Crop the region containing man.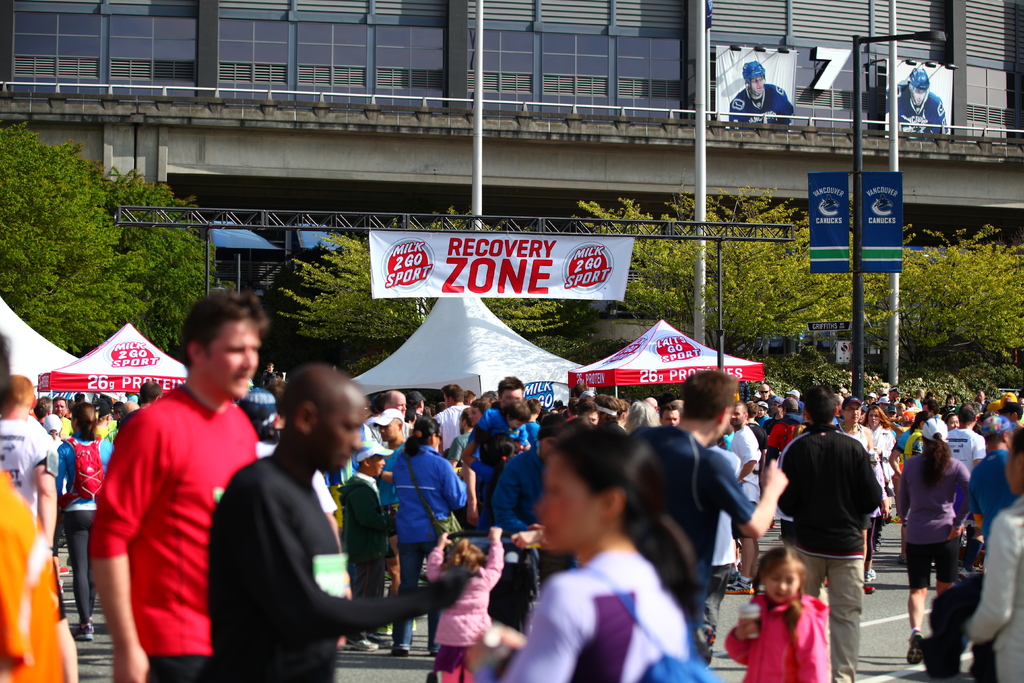
Crop region: {"x1": 369, "y1": 409, "x2": 408, "y2": 587}.
